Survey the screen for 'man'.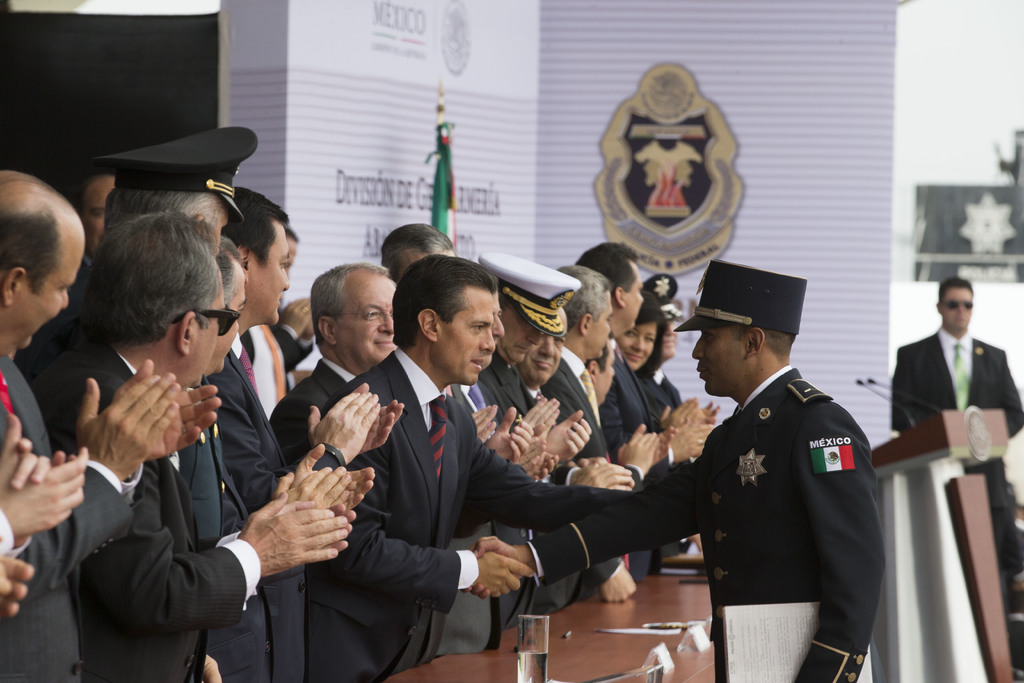
Survey found: box(383, 219, 458, 274).
